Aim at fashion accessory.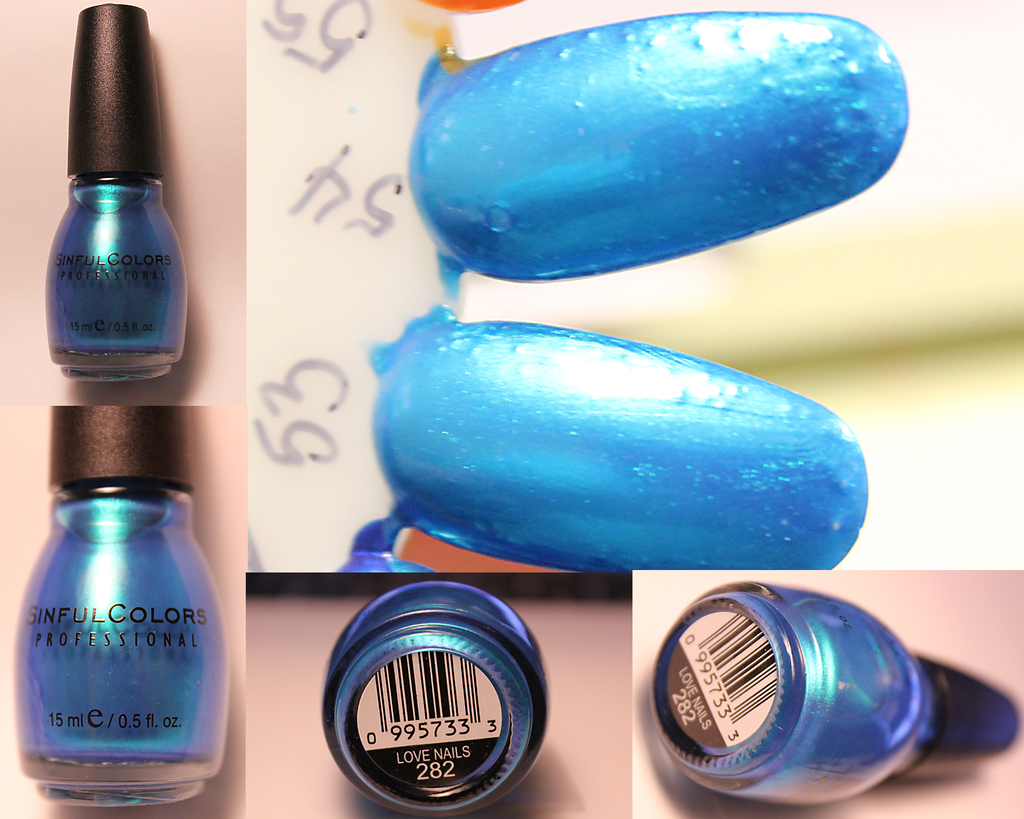
Aimed at x1=324 y1=584 x2=550 y2=818.
